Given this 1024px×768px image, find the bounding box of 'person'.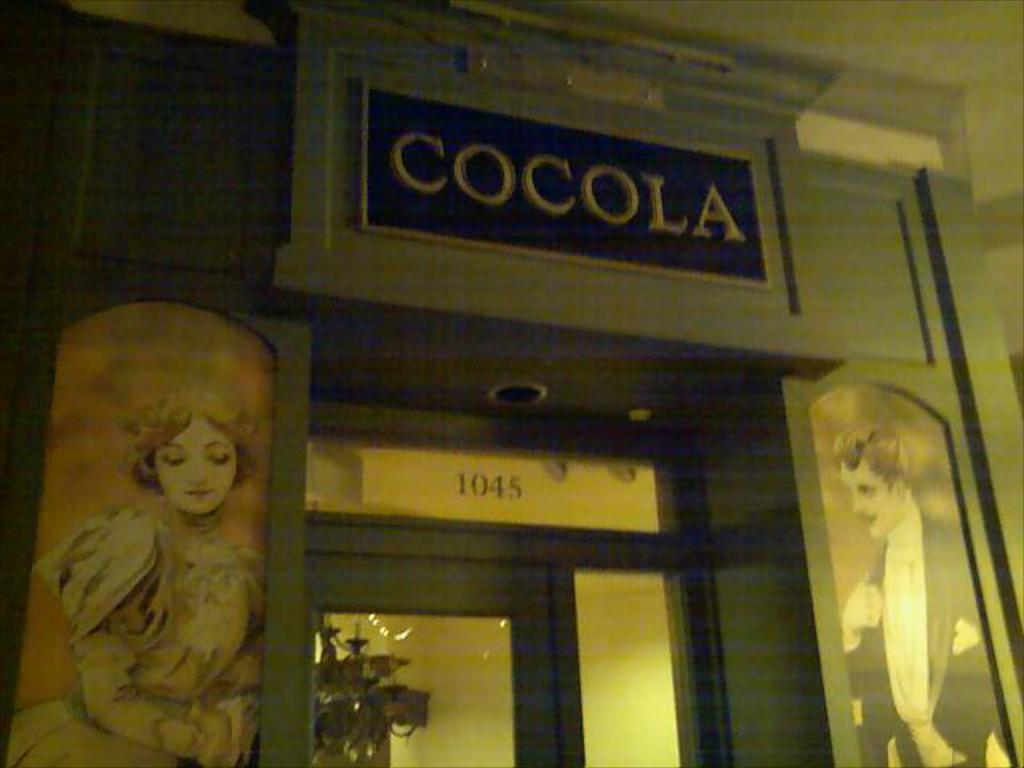
locate(38, 304, 272, 767).
